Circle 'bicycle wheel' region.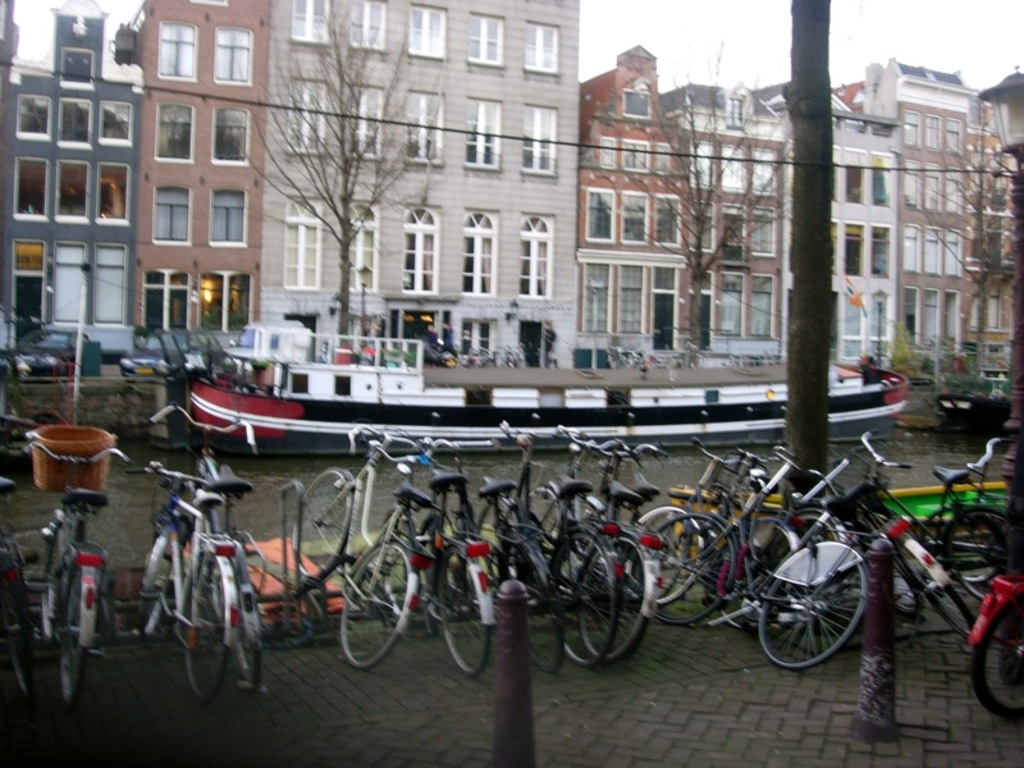
Region: (x1=759, y1=549, x2=883, y2=682).
